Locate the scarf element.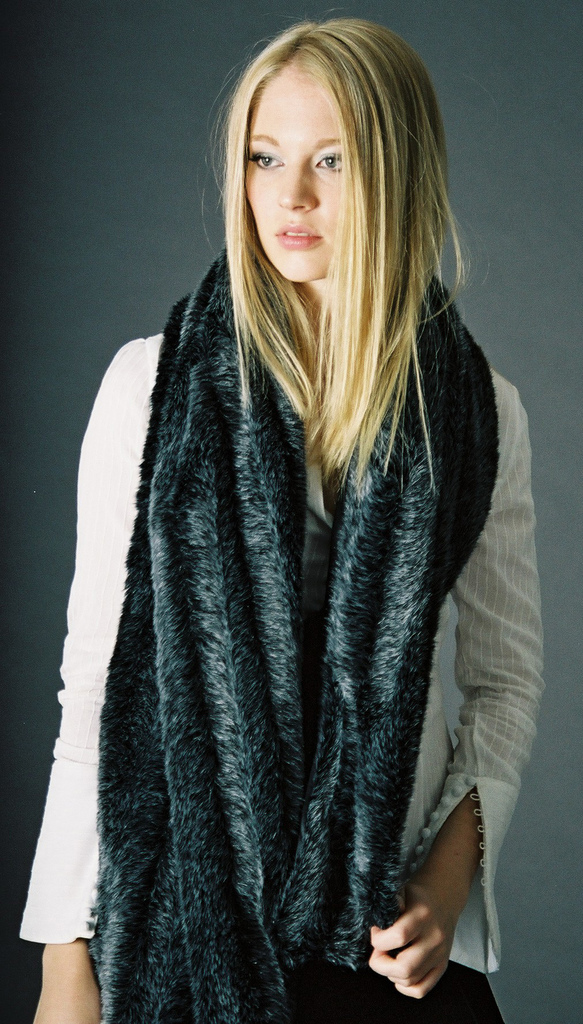
Element bbox: [86,236,502,1023].
